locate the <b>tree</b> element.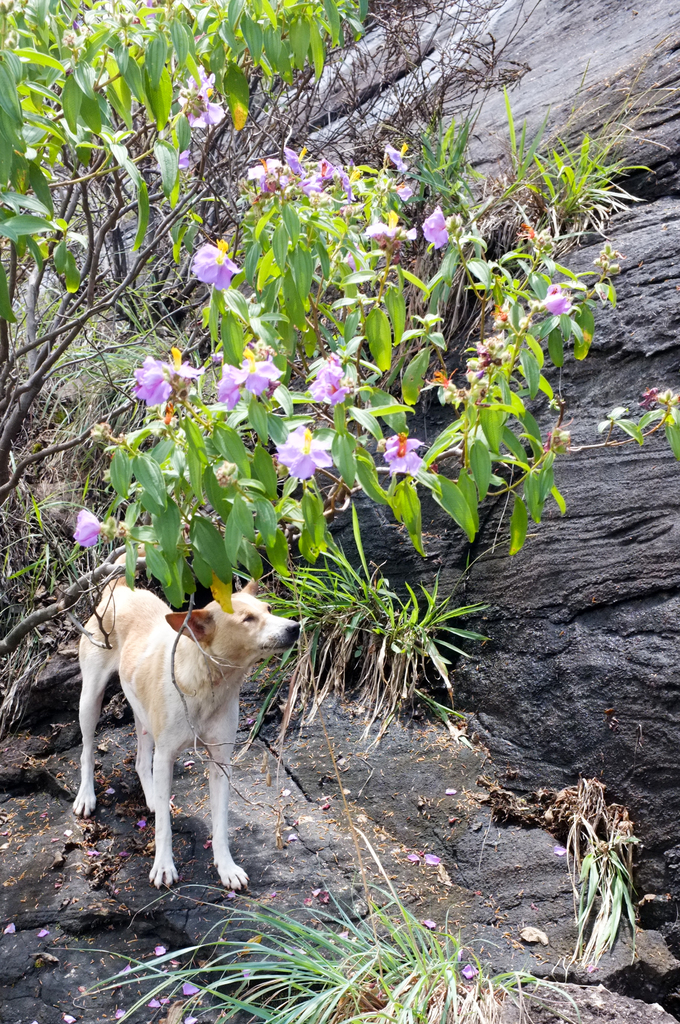
Element bbox: left=0, top=0, right=678, bottom=672.
